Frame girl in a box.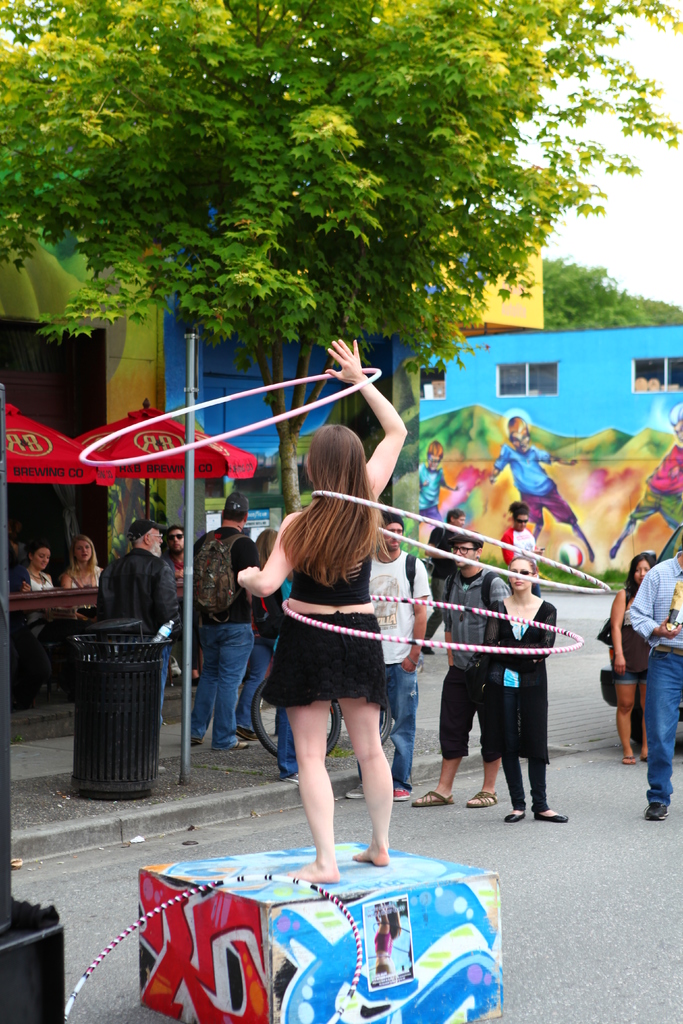
18 537 54 595.
